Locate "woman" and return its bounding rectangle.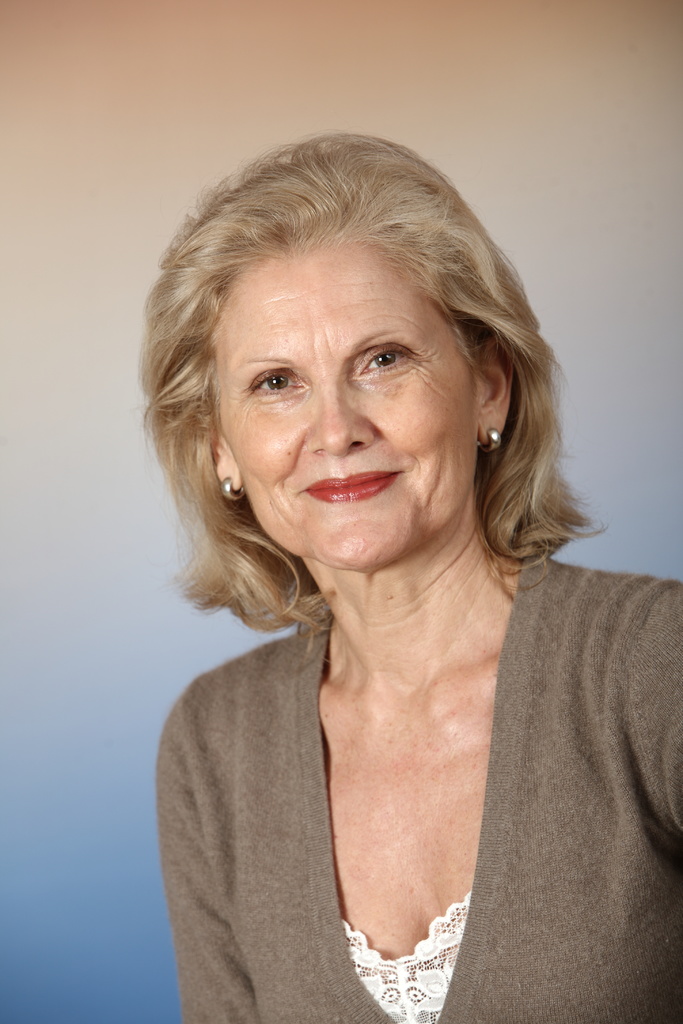
99:145:671:1011.
